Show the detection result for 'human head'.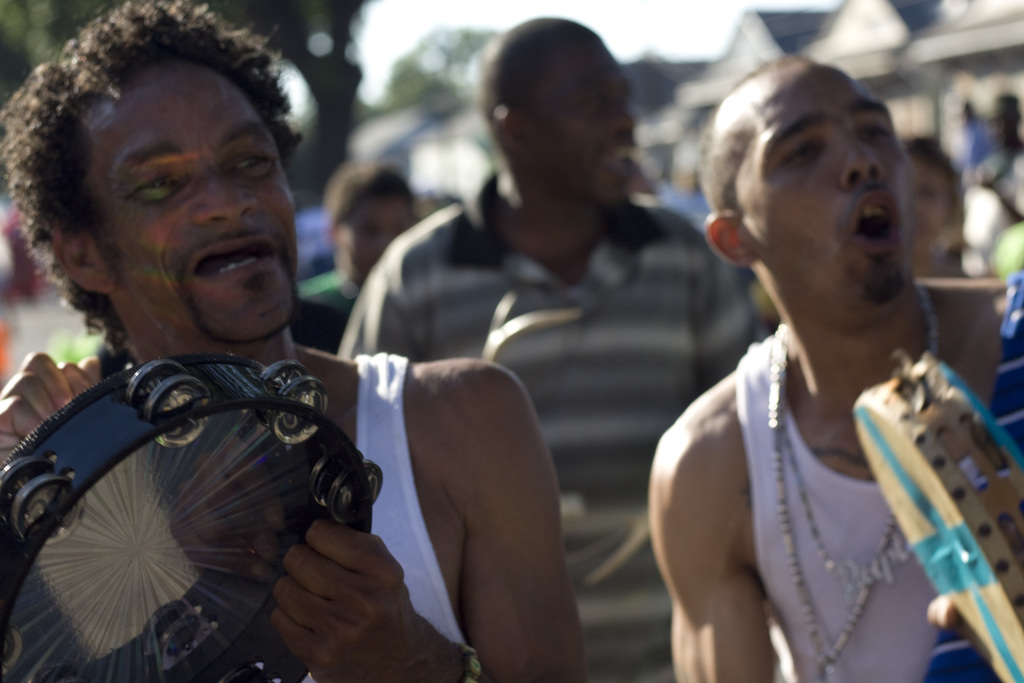
bbox(911, 136, 959, 242).
